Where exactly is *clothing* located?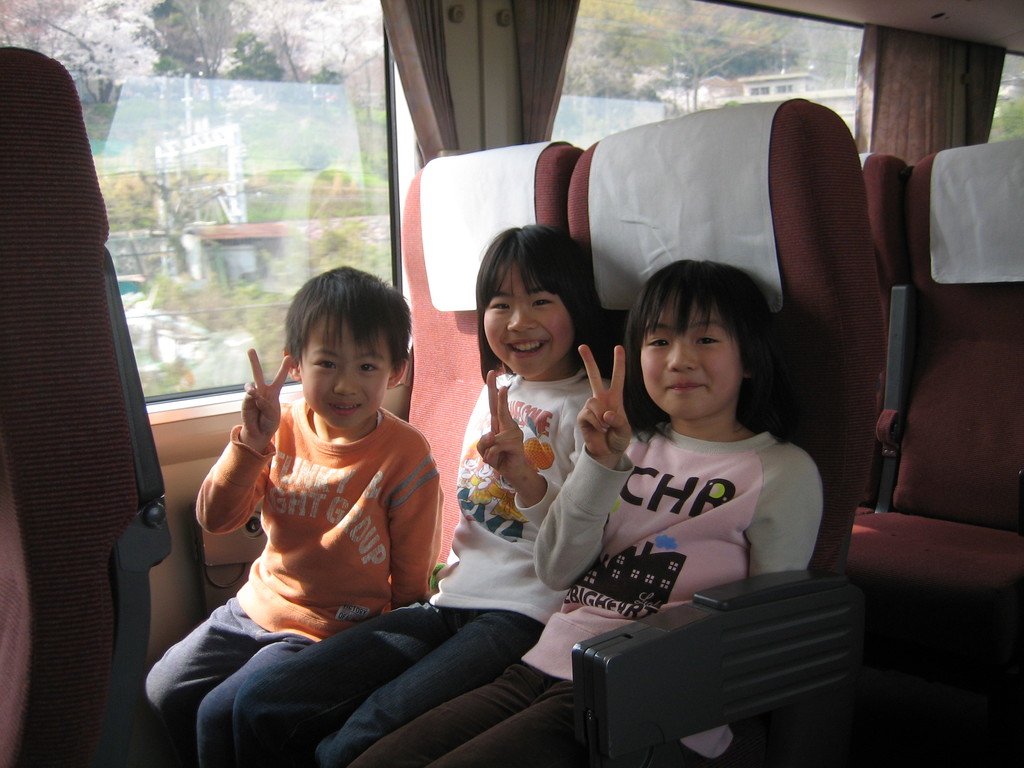
Its bounding box is (x1=234, y1=355, x2=633, y2=767).
